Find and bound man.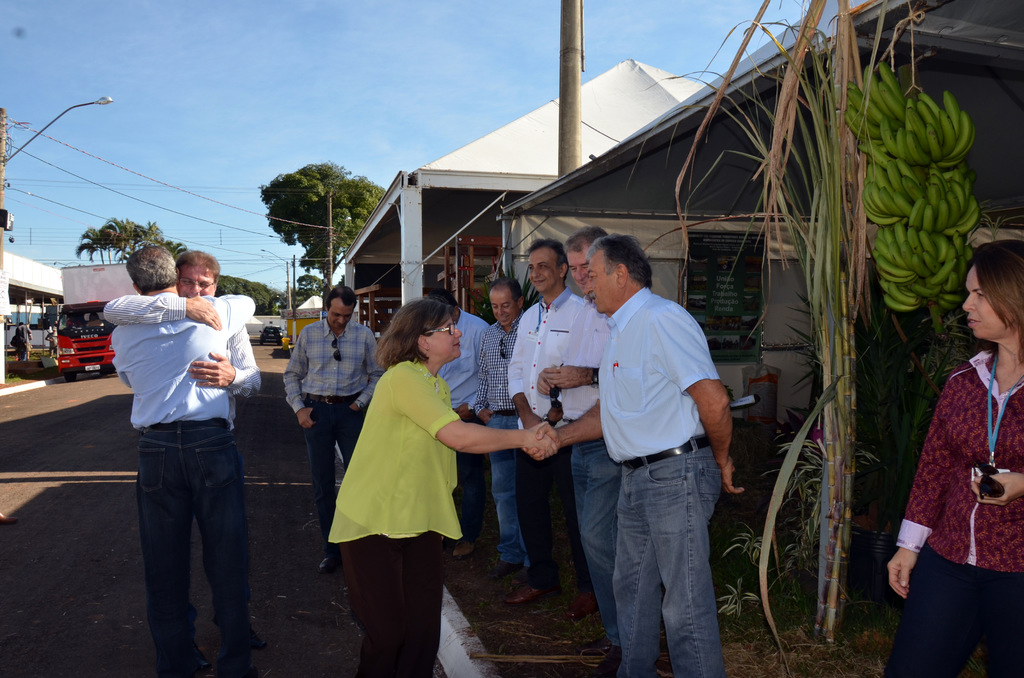
Bound: (98,252,264,642).
